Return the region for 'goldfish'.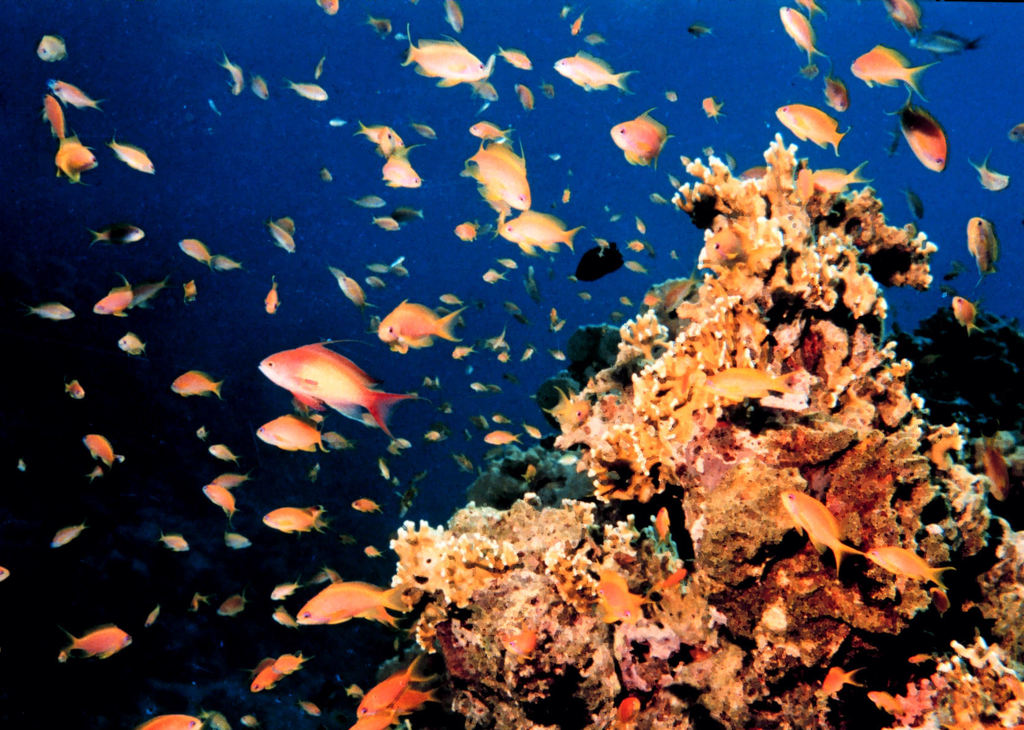
909,651,932,664.
